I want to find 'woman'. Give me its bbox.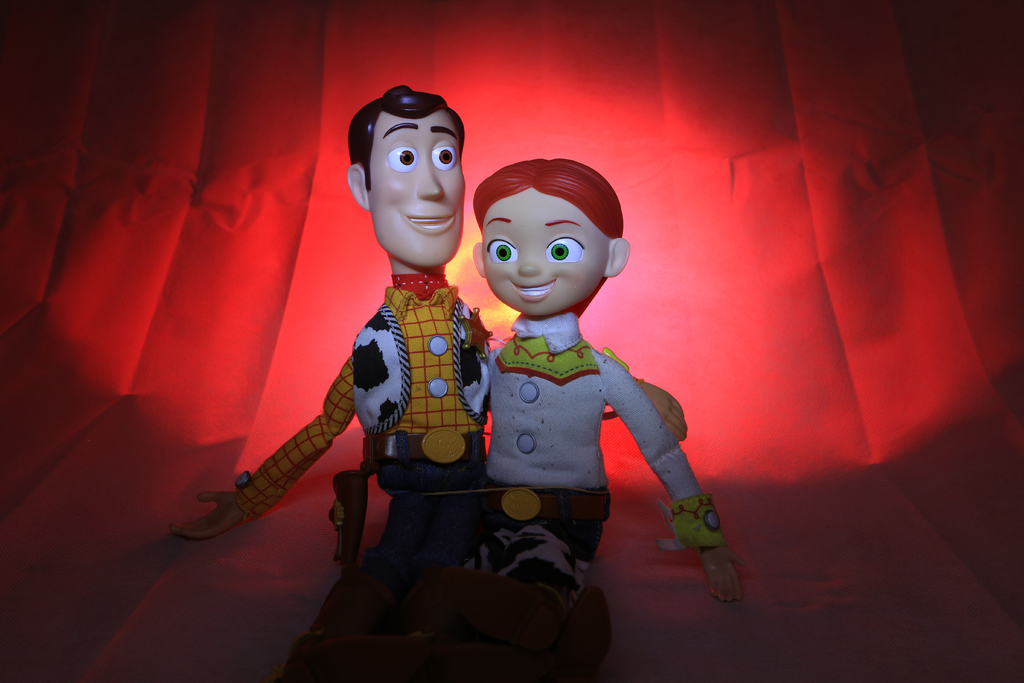
rect(364, 117, 723, 637).
